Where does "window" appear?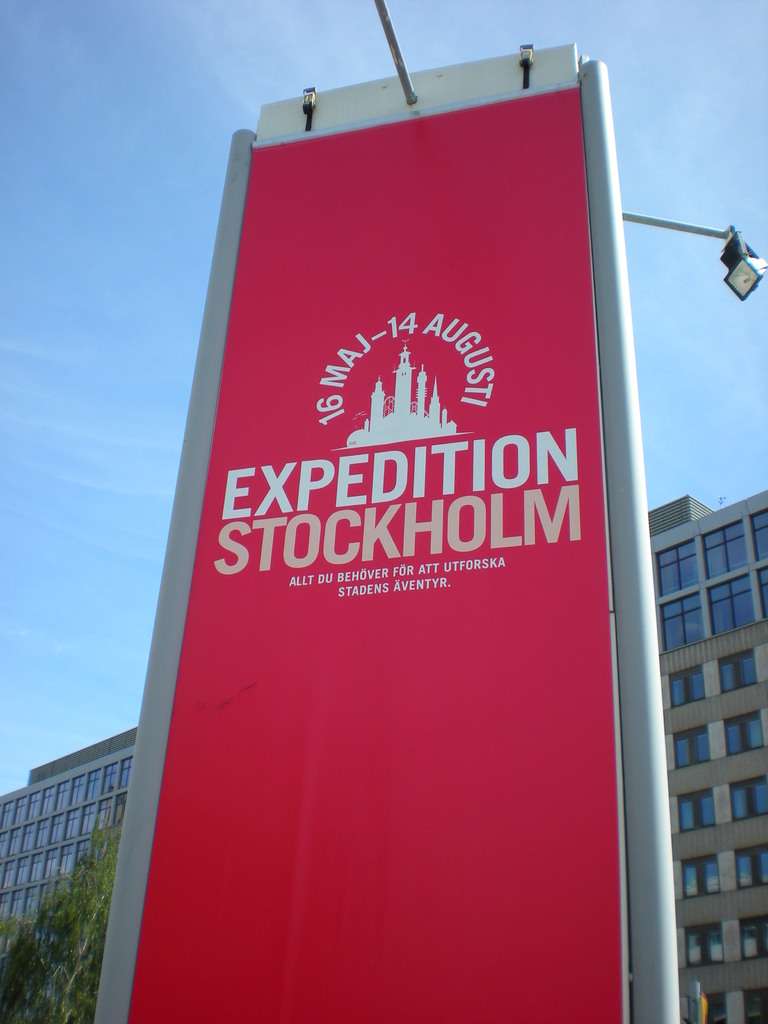
Appears at (675,726,712,774).
